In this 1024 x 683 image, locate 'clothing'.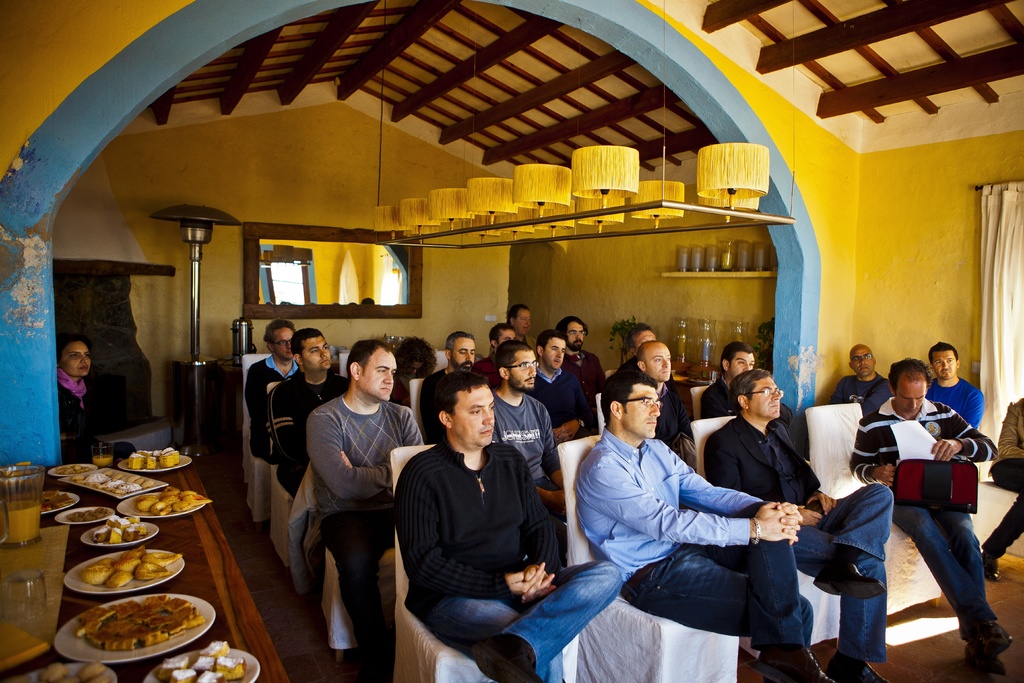
Bounding box: (left=268, top=368, right=354, bottom=497).
